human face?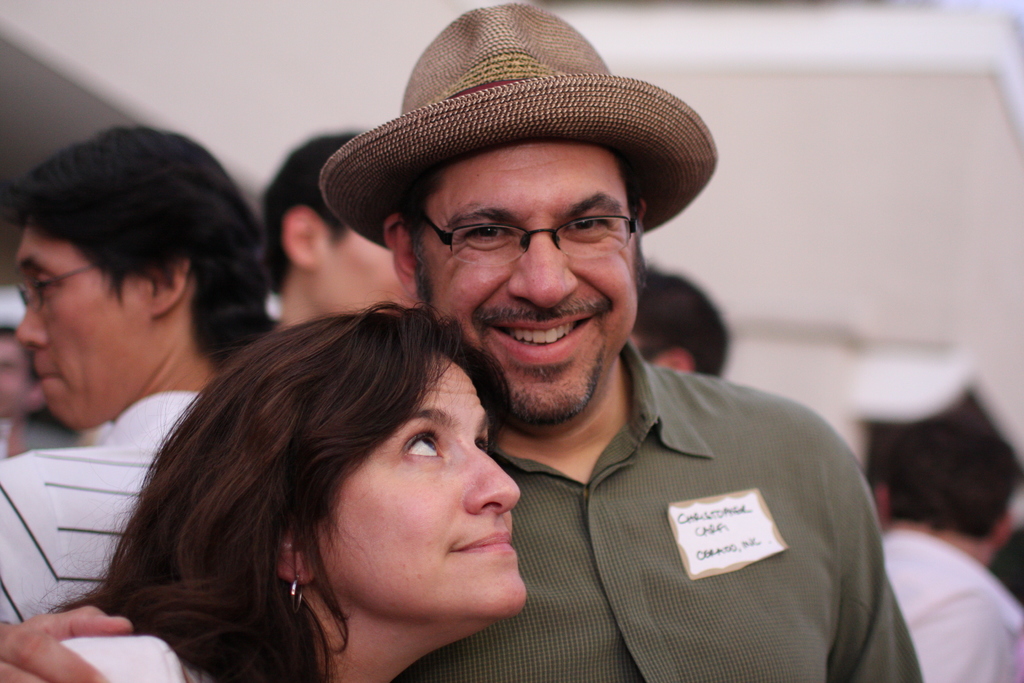
{"x1": 0, "y1": 339, "x2": 29, "y2": 418}
